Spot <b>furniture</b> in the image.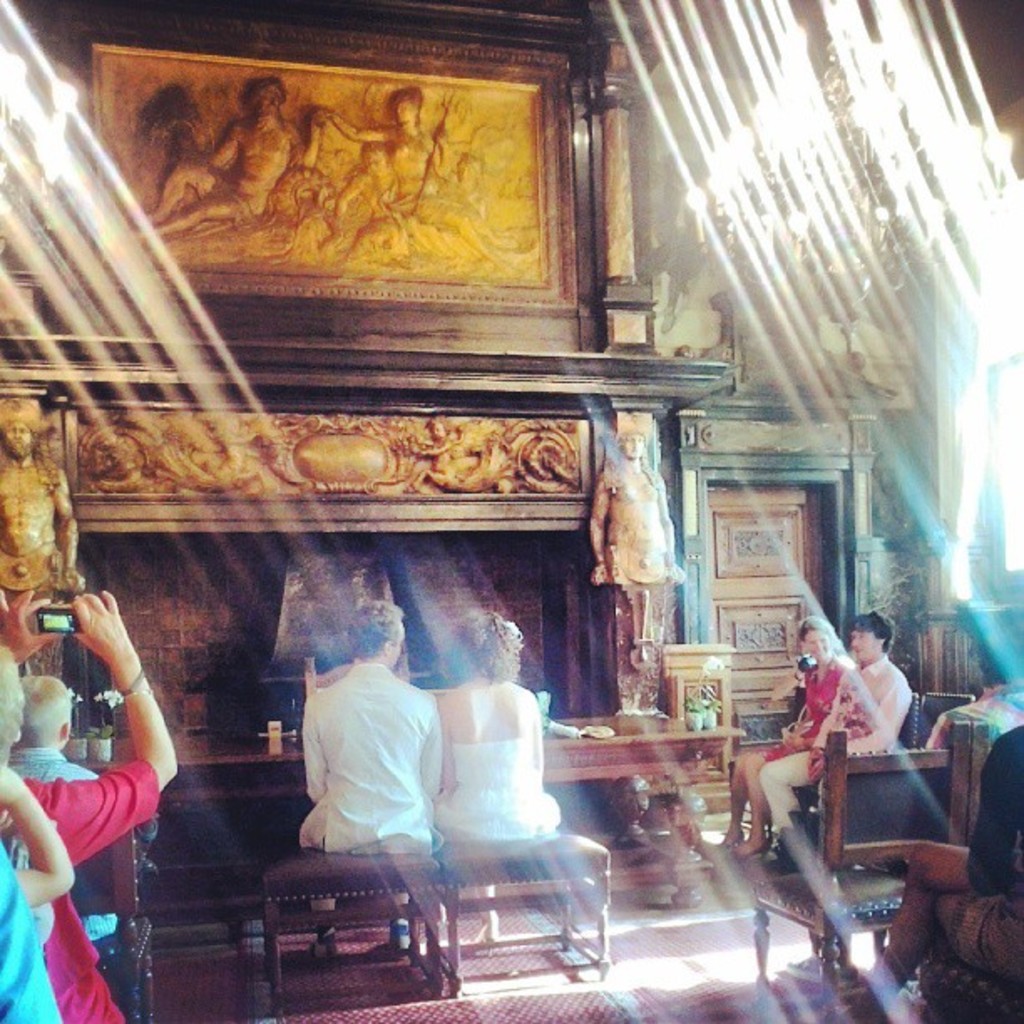
<b>furniture</b> found at 962/724/994/830.
